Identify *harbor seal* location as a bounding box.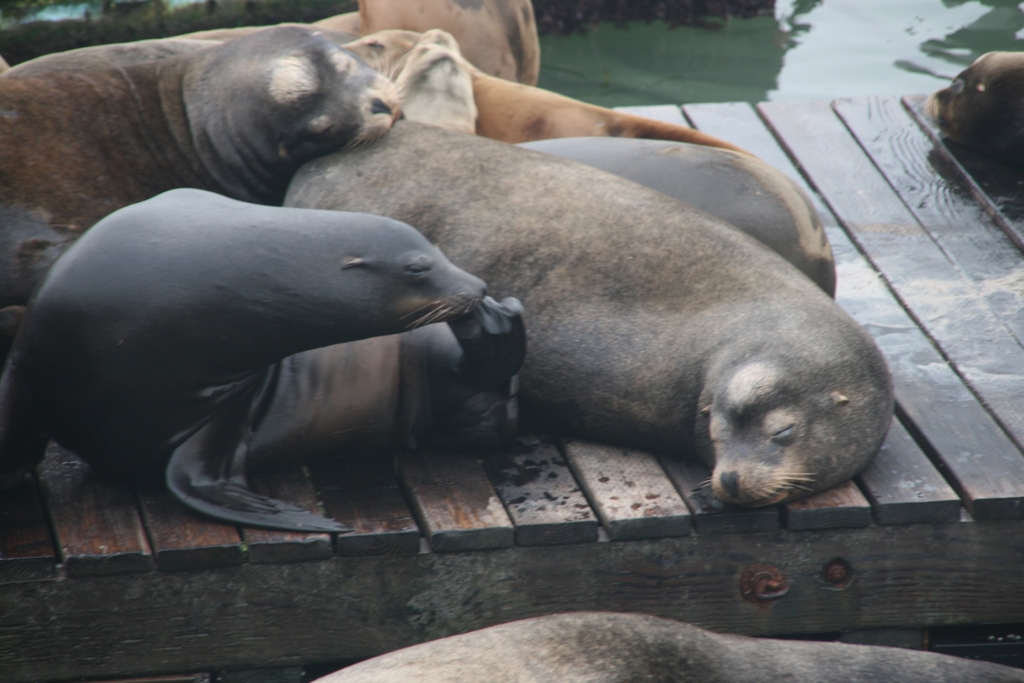
x1=278 y1=120 x2=901 y2=504.
